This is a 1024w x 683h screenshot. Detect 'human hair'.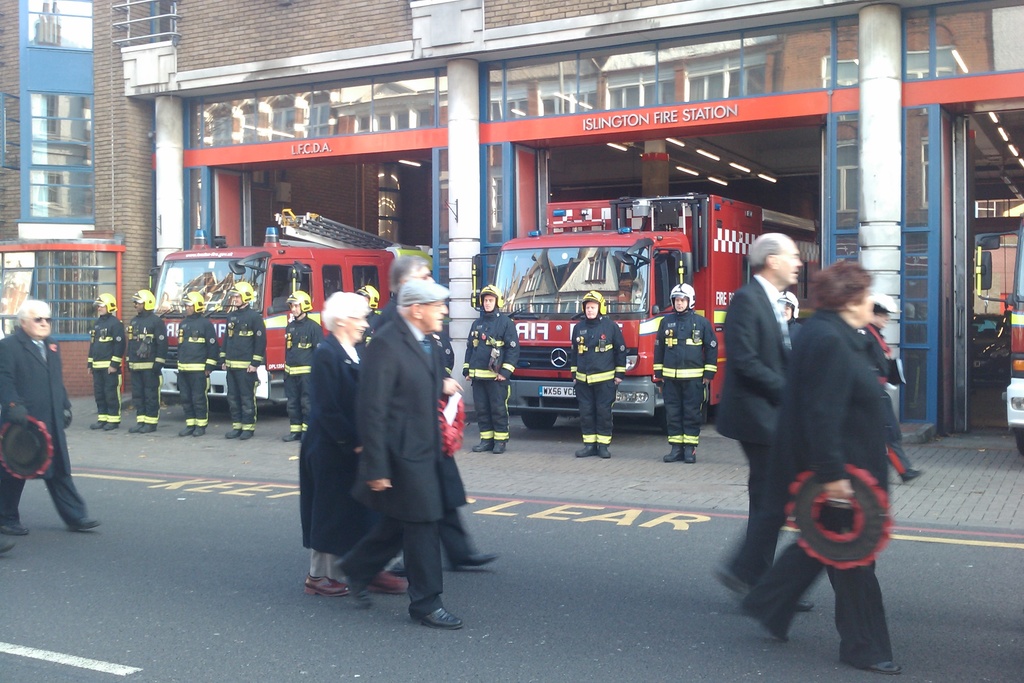
bbox=[14, 296, 45, 324].
